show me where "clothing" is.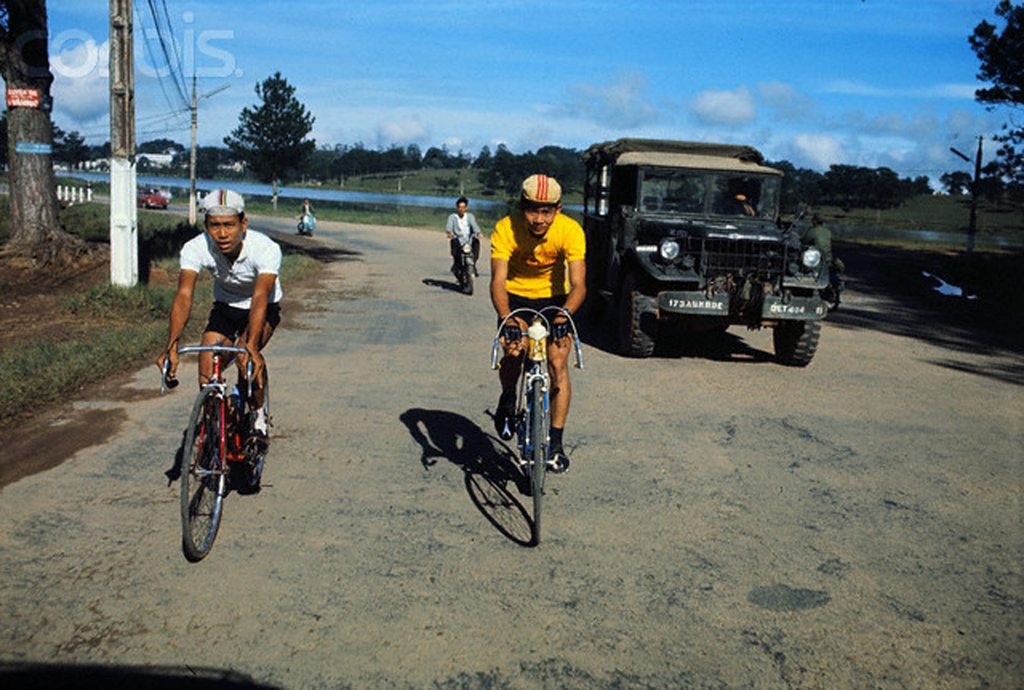
"clothing" is at rect(298, 201, 315, 223).
